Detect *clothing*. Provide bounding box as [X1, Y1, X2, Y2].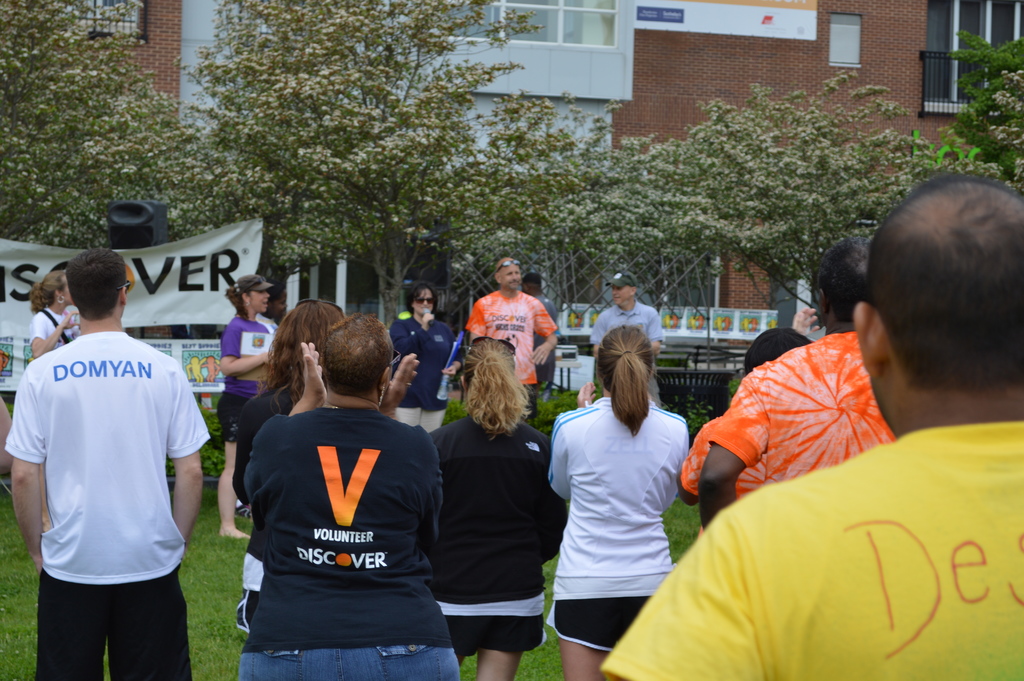
[246, 400, 454, 680].
